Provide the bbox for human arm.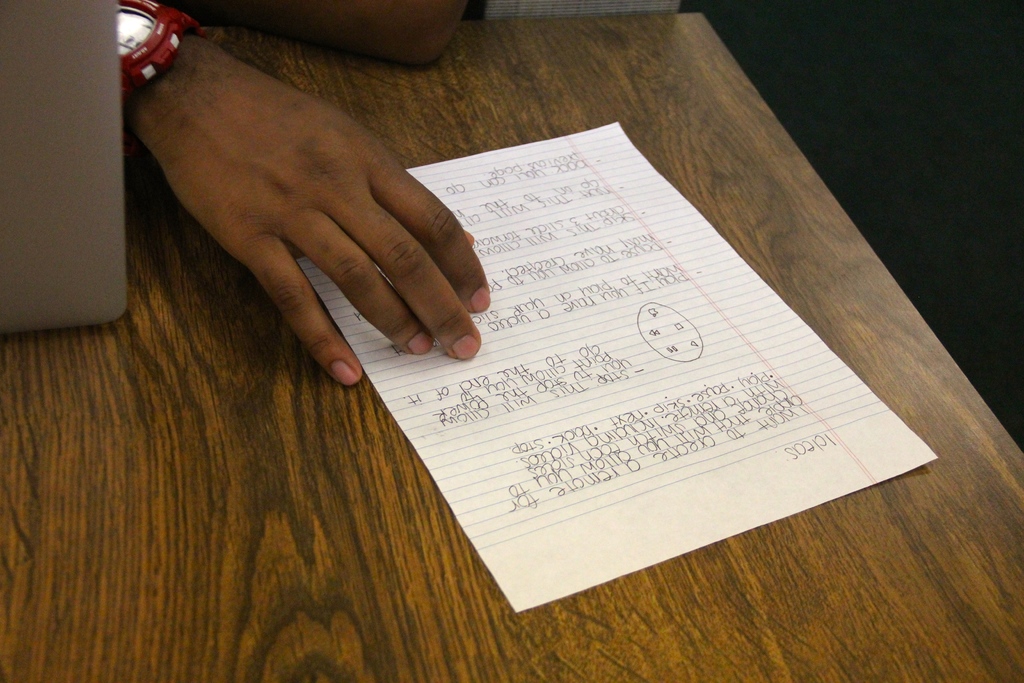
113 7 497 390.
